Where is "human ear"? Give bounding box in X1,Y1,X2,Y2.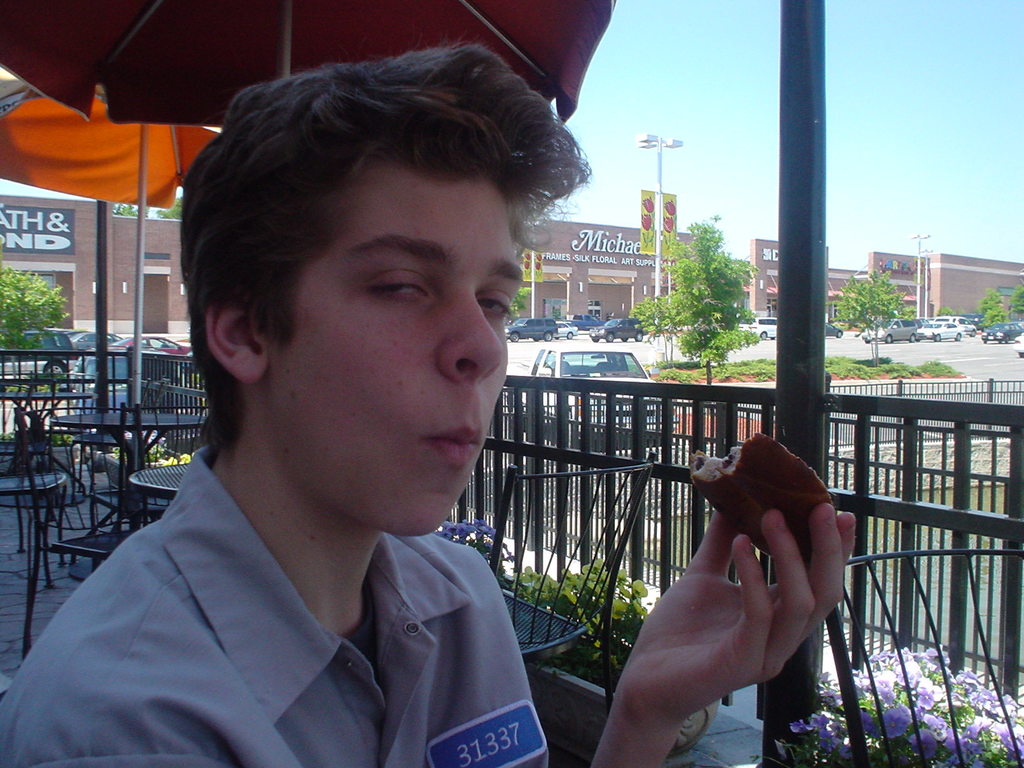
206,297,267,380.
